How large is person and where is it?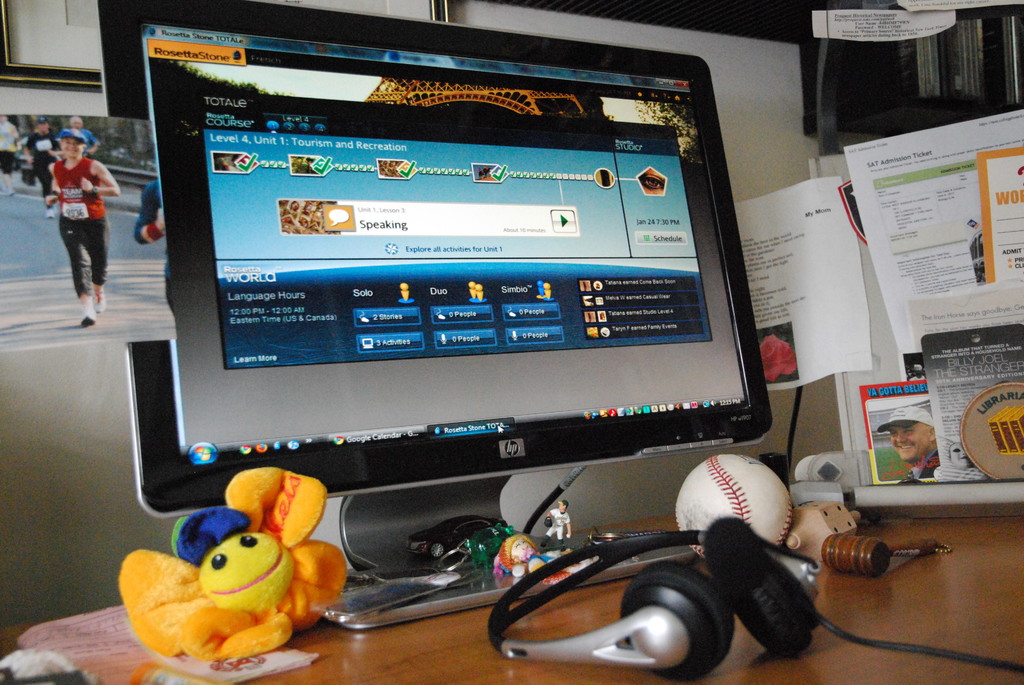
Bounding box: locate(28, 119, 101, 333).
